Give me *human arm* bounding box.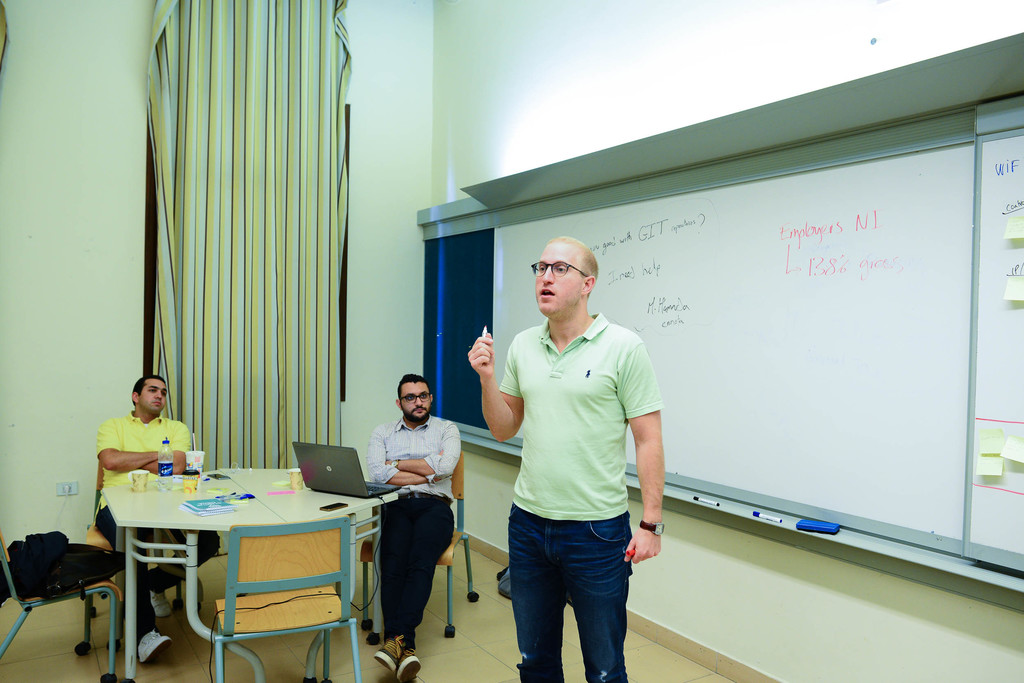
locate(140, 422, 193, 472).
